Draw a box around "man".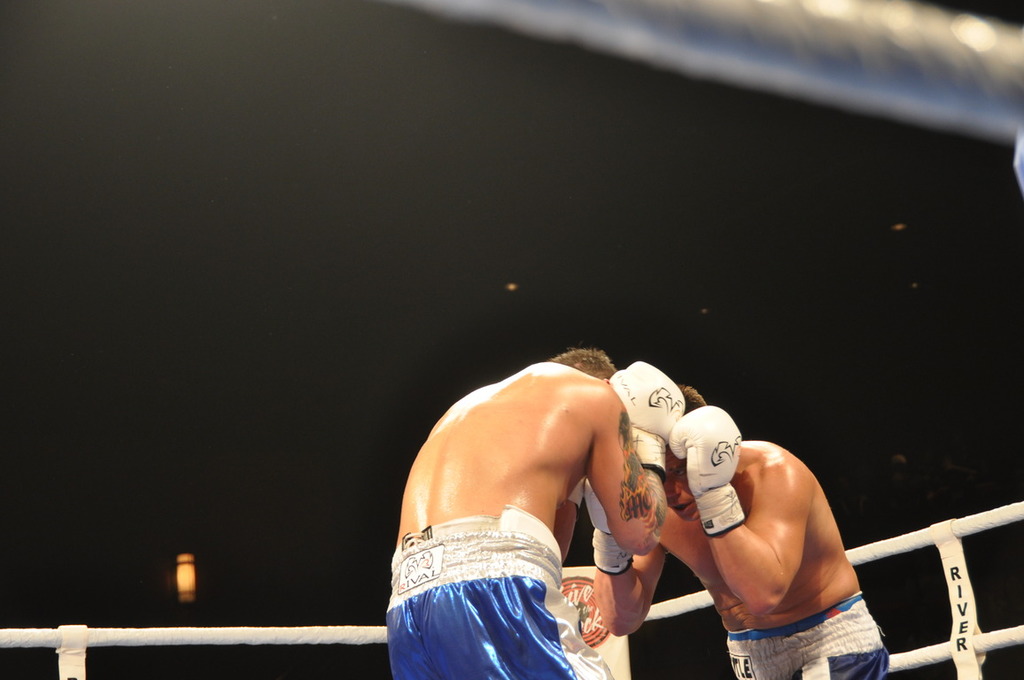
384/344/687/679.
